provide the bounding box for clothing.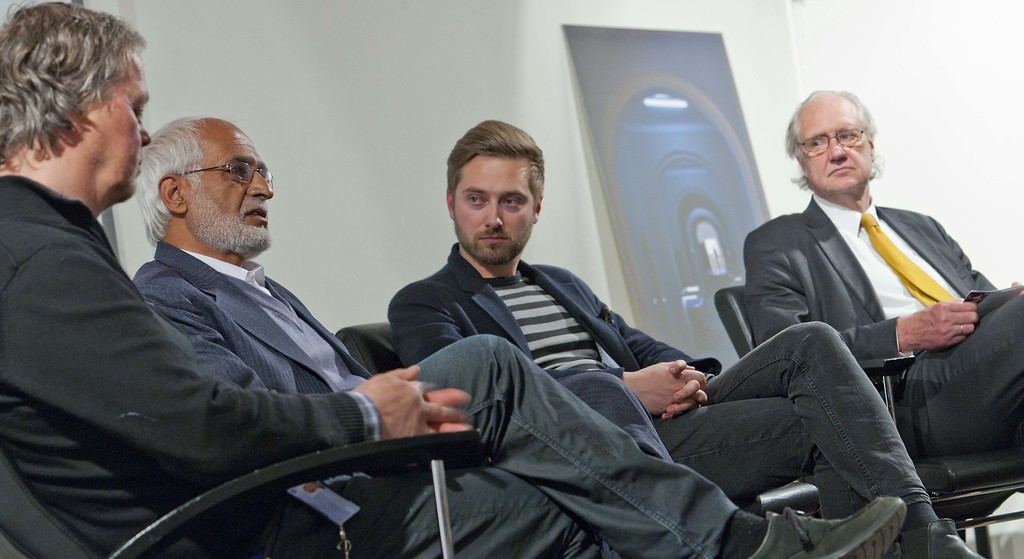
x1=737 y1=198 x2=1023 y2=446.
